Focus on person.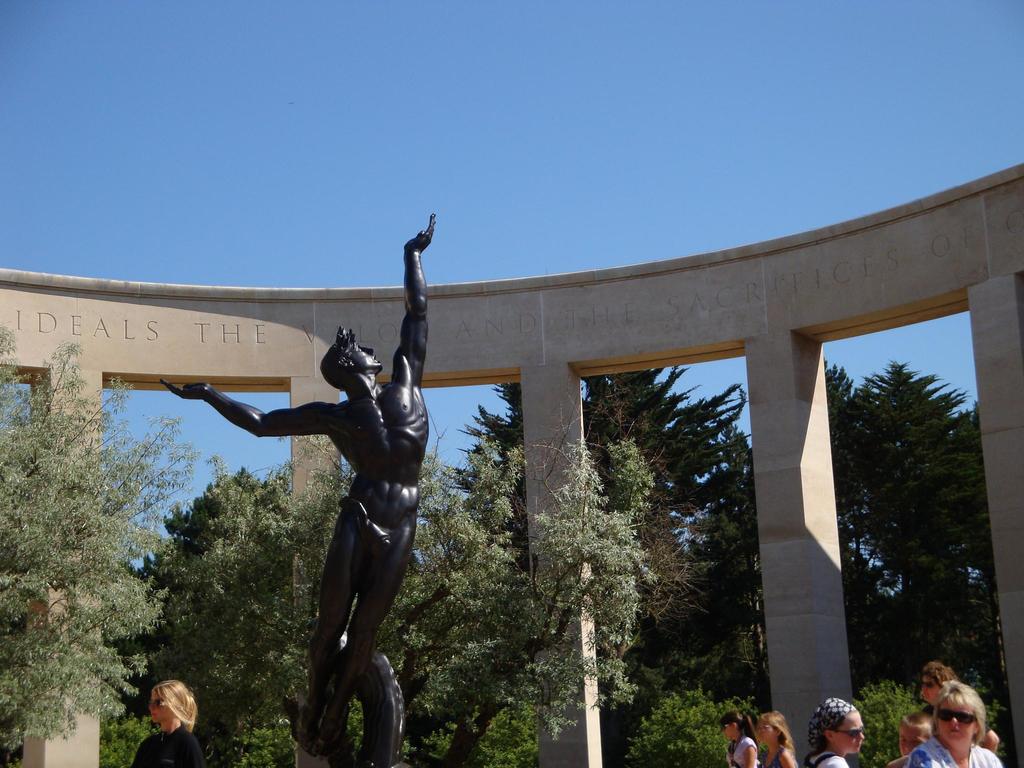
Focused at crop(160, 207, 436, 767).
